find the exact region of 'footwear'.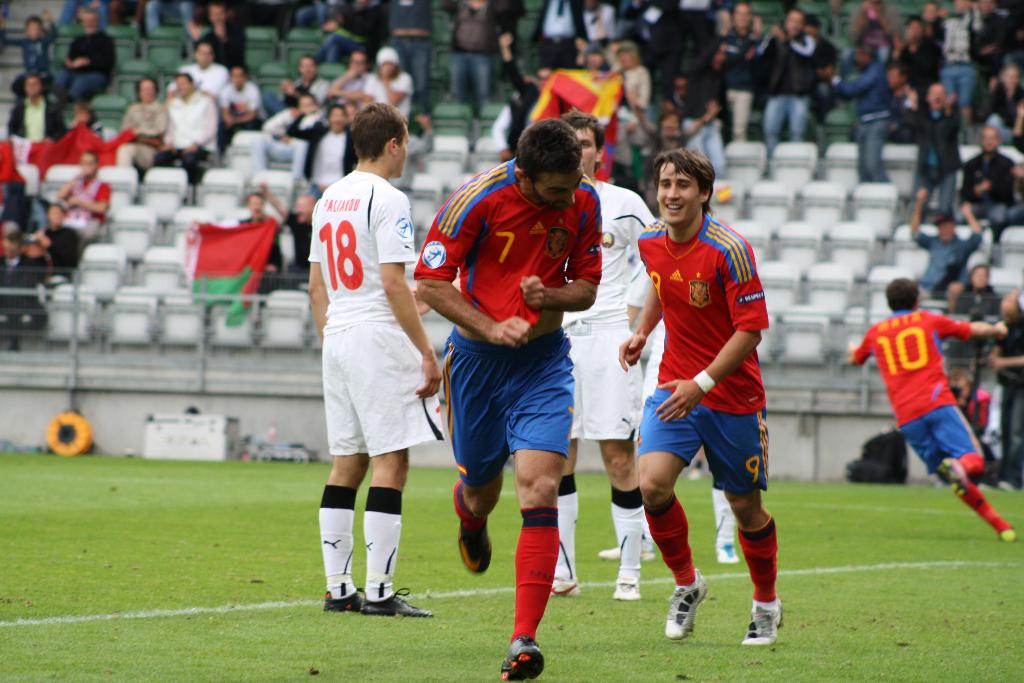
Exact region: BBox(550, 575, 578, 596).
